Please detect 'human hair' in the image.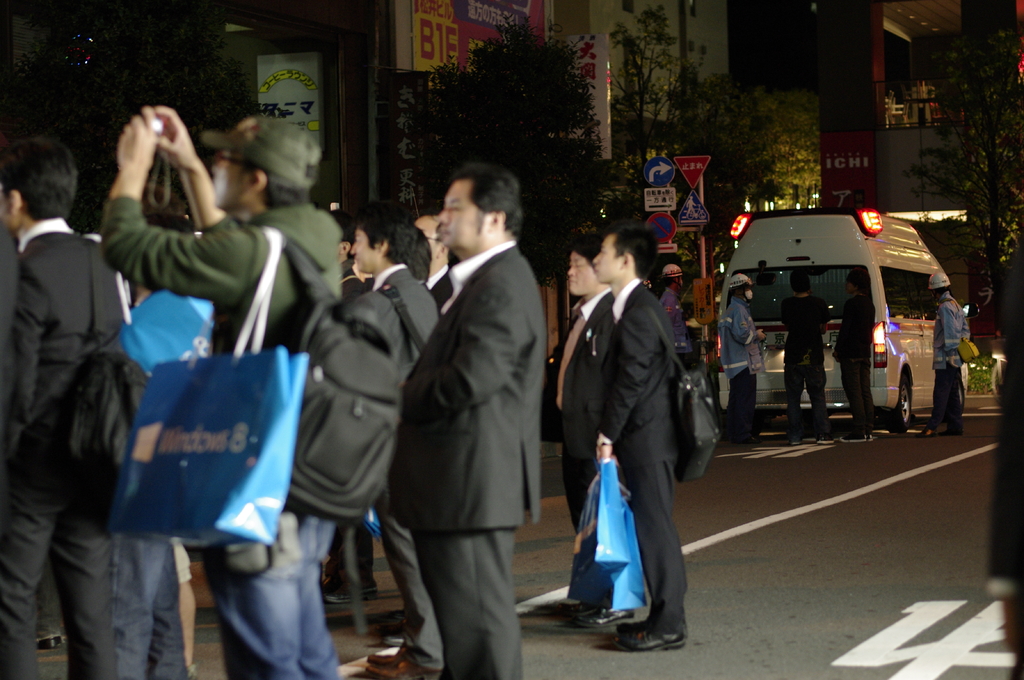
(331, 210, 361, 257).
